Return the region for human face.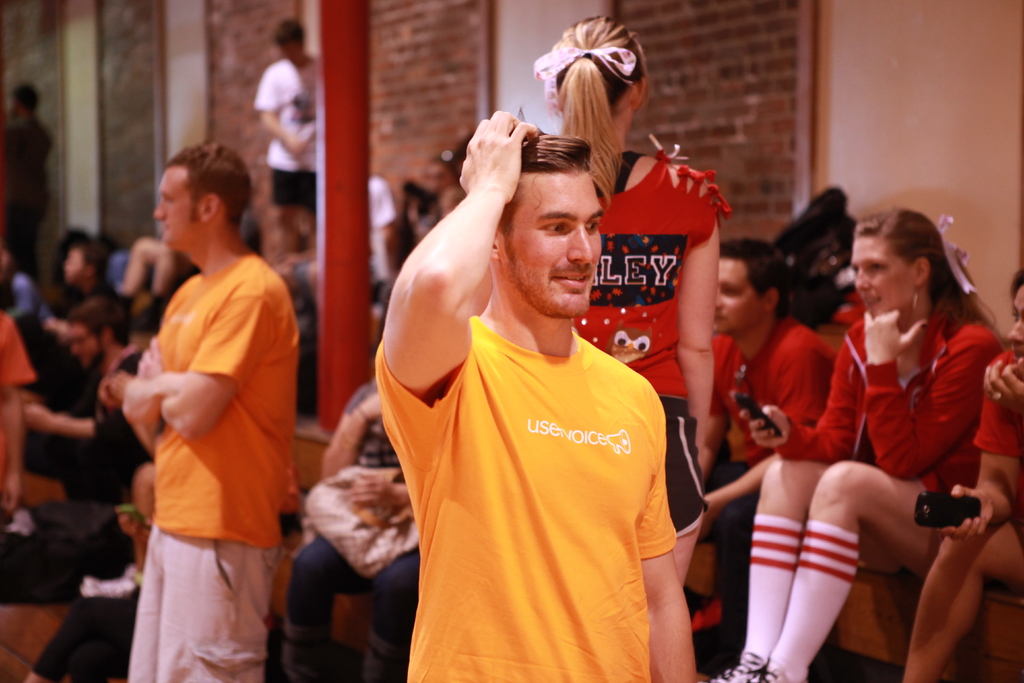
select_region(848, 230, 912, 317).
